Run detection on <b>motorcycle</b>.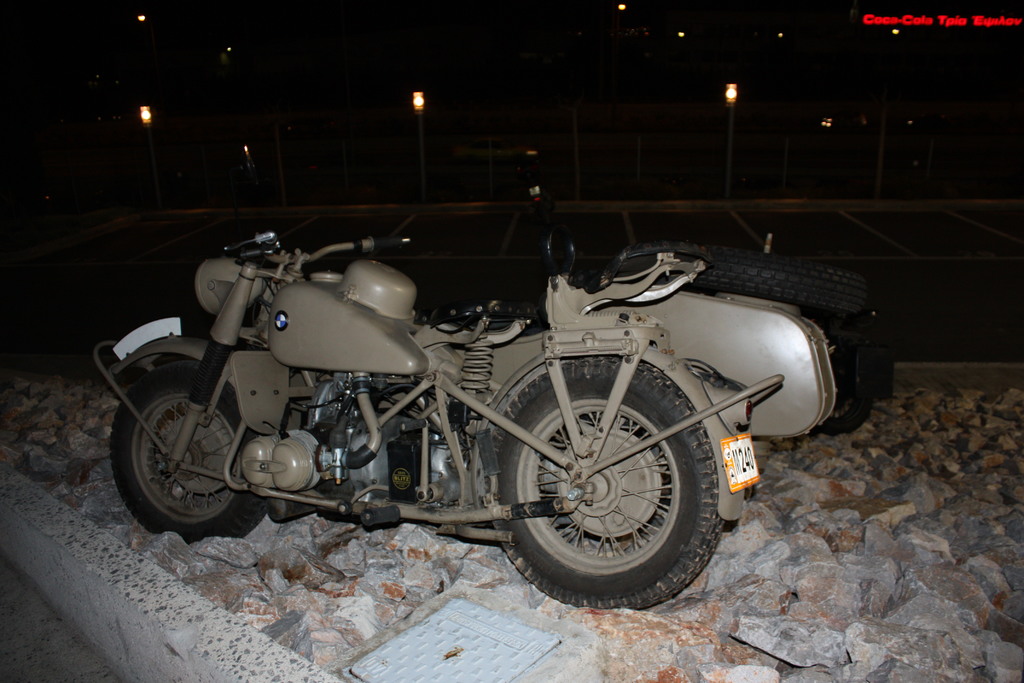
Result: [63, 183, 943, 616].
